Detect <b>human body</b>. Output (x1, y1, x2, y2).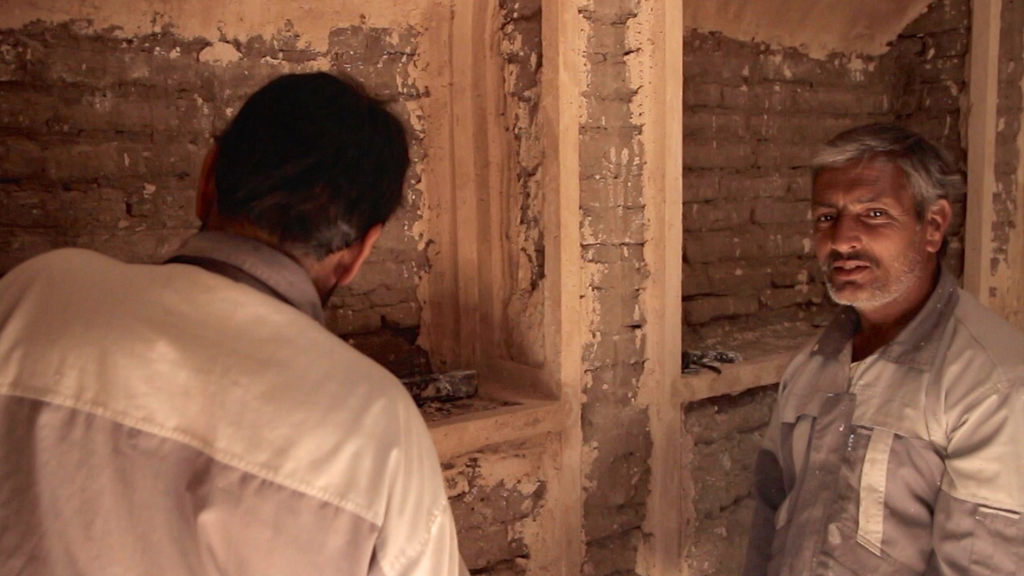
(743, 130, 1023, 572).
